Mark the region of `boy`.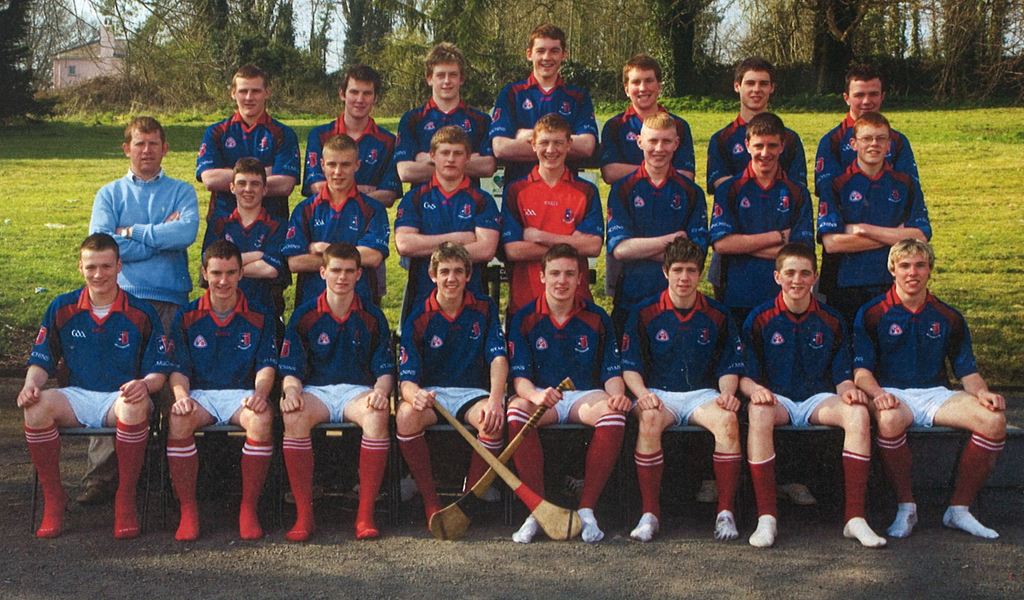
Region: {"left": 88, "top": 116, "right": 196, "bottom": 331}.
